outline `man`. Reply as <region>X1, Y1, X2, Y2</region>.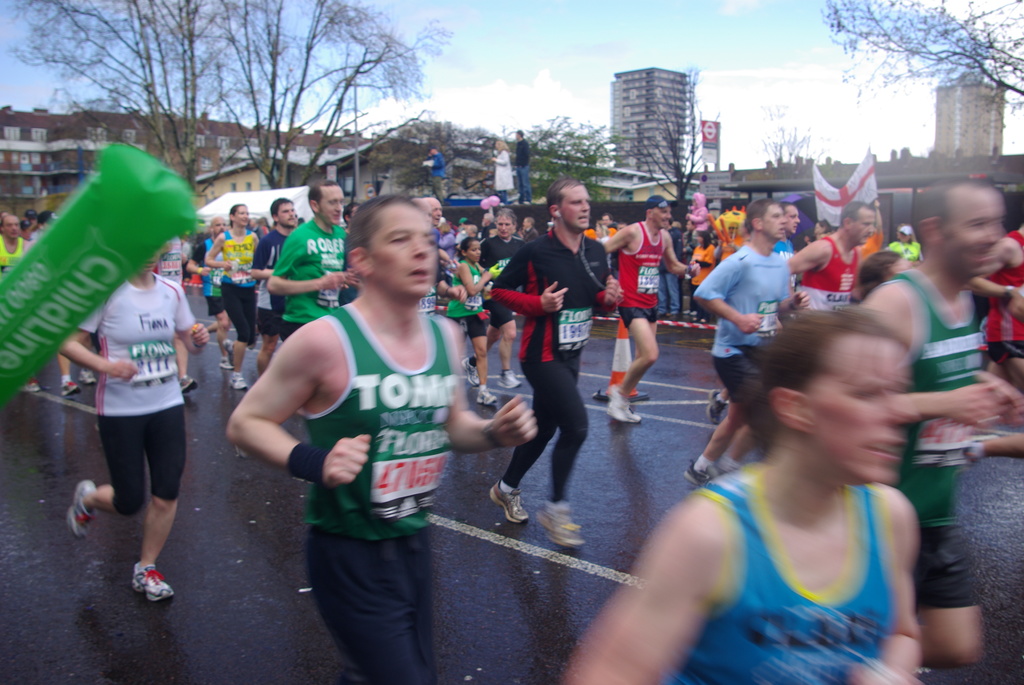
<region>249, 198, 301, 368</region>.
